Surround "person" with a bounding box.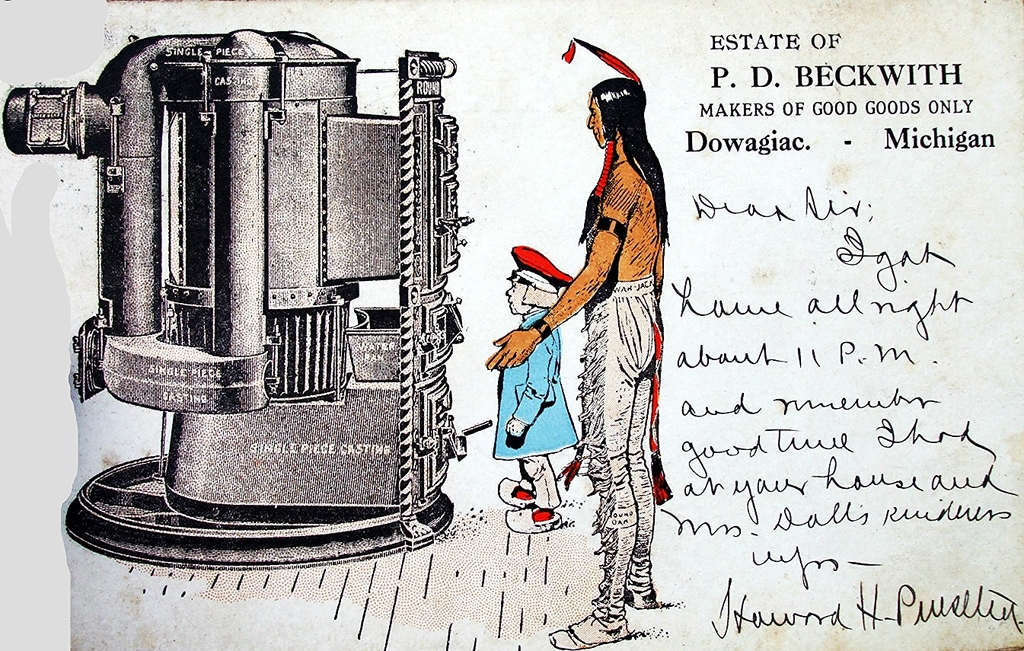
<box>502,43,666,620</box>.
